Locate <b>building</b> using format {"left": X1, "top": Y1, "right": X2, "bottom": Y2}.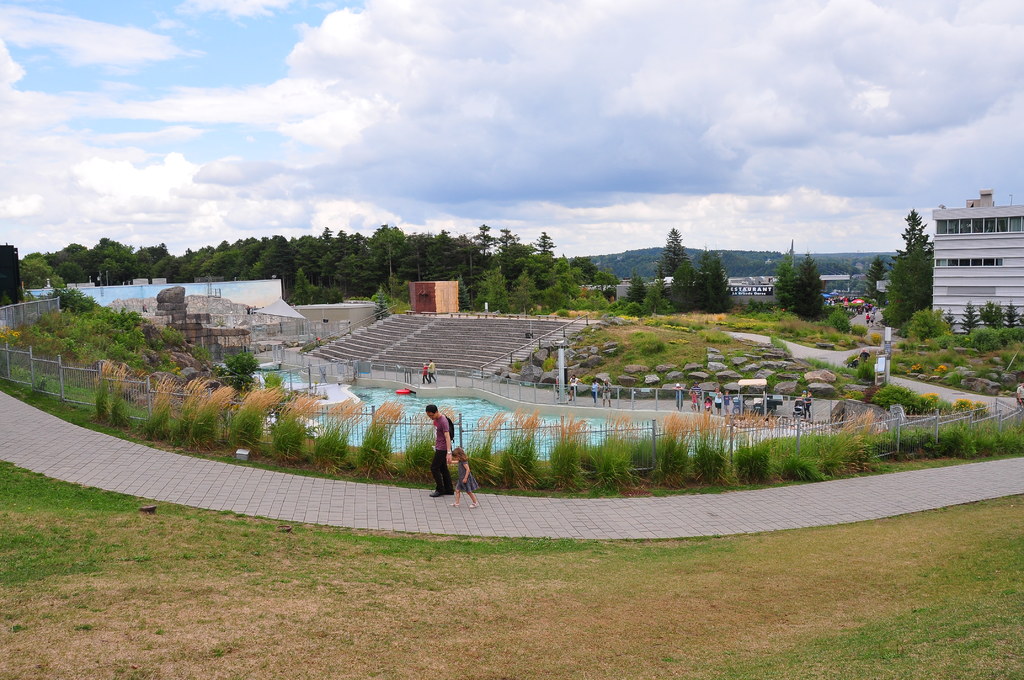
{"left": 919, "top": 182, "right": 1020, "bottom": 310}.
